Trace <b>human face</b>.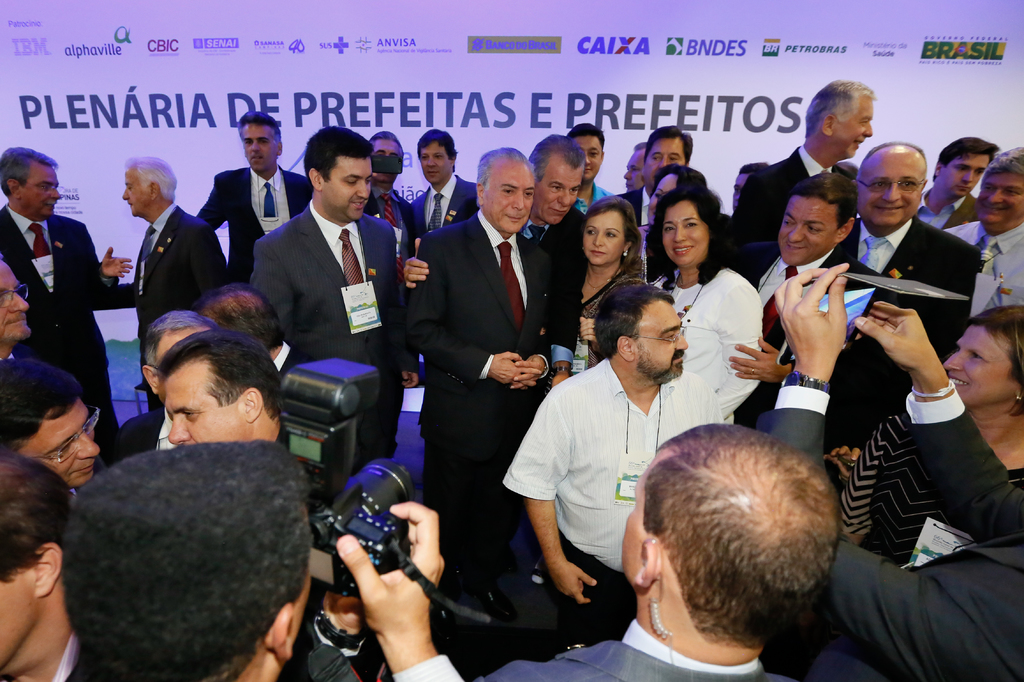
Traced to box(584, 209, 627, 265).
